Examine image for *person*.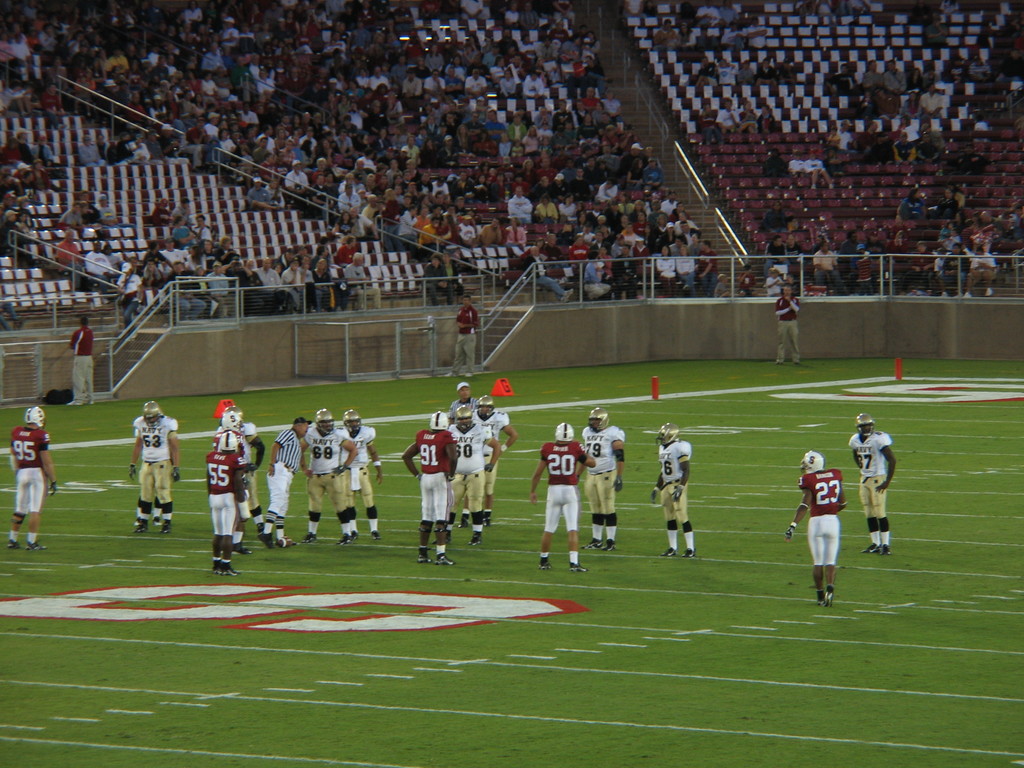
Examination result: (left=803, top=442, right=865, bottom=611).
